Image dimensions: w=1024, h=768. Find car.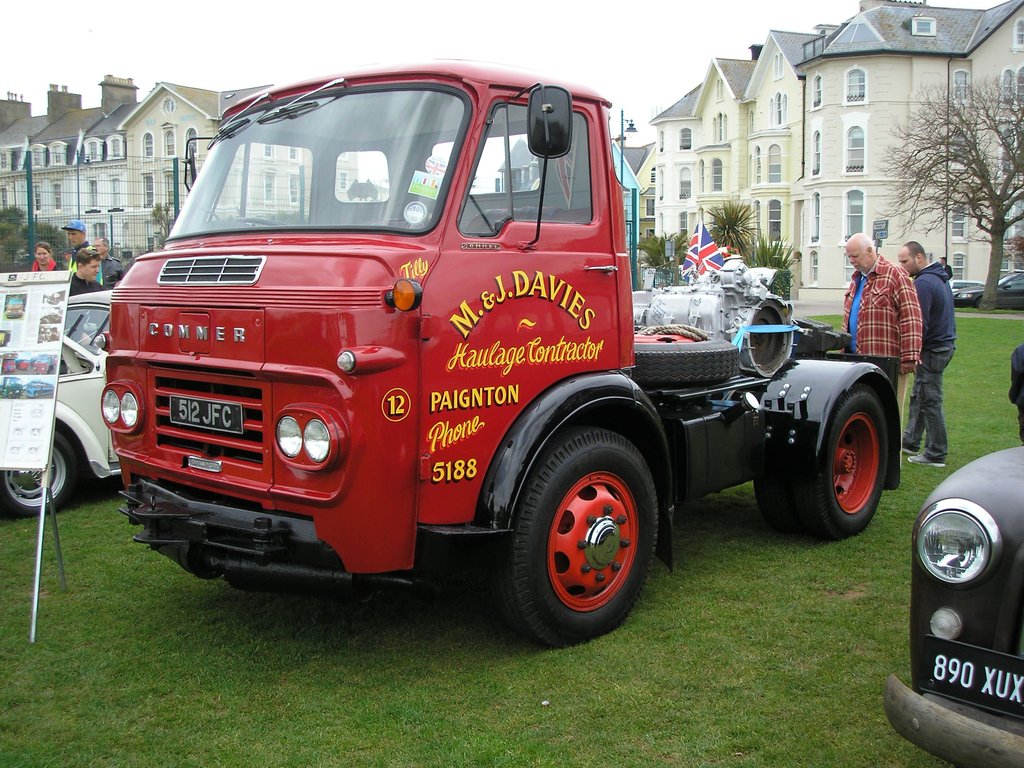
bbox(0, 333, 120, 517).
